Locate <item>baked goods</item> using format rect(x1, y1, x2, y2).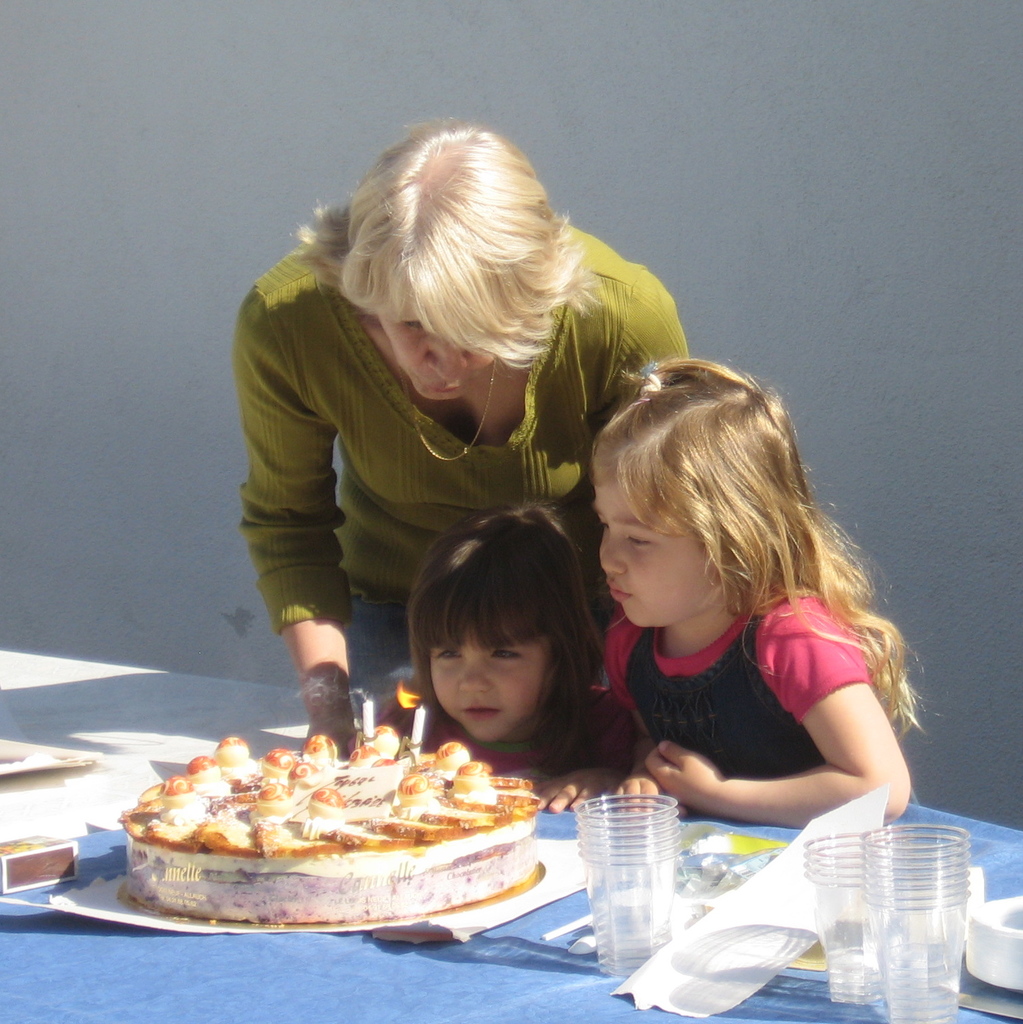
rect(99, 736, 552, 930).
